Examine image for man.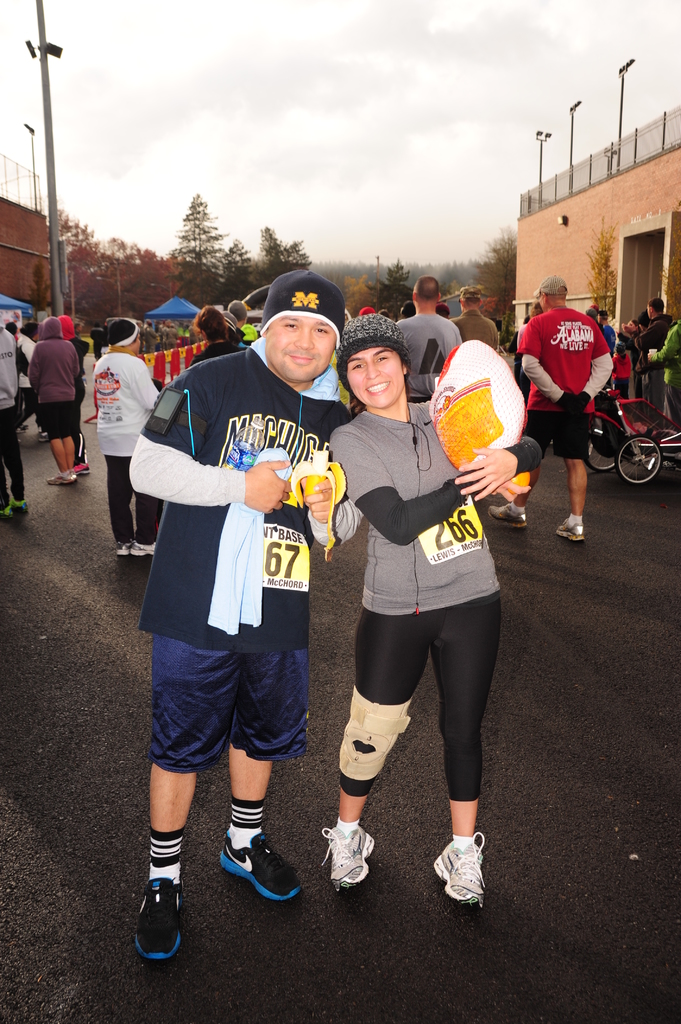
Examination result: <region>91, 317, 163, 557</region>.
